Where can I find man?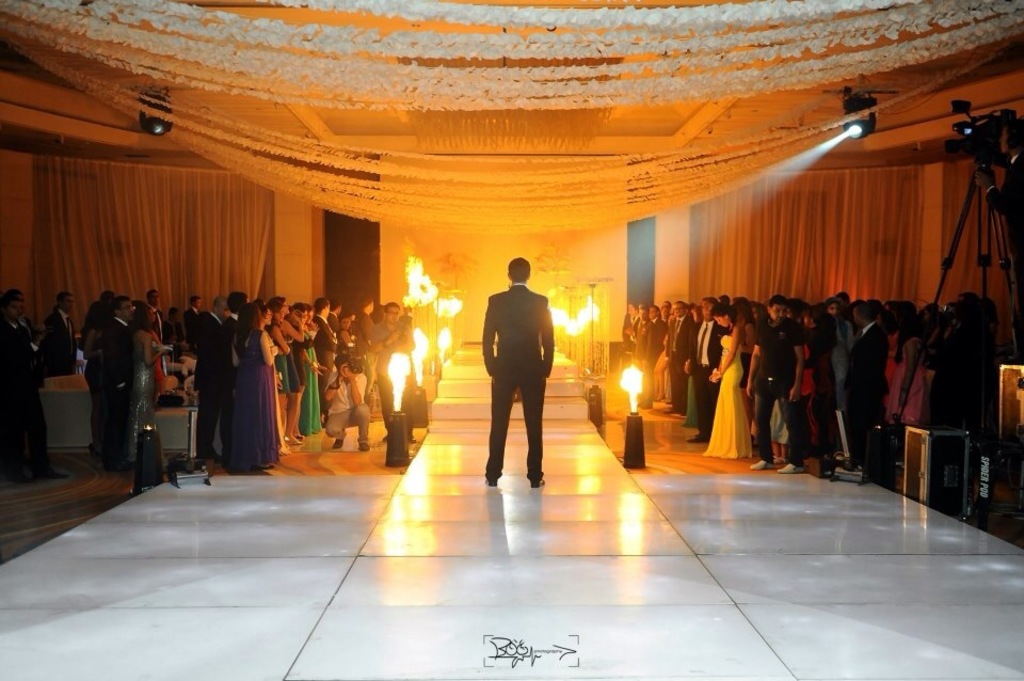
You can find it at crop(315, 298, 342, 370).
